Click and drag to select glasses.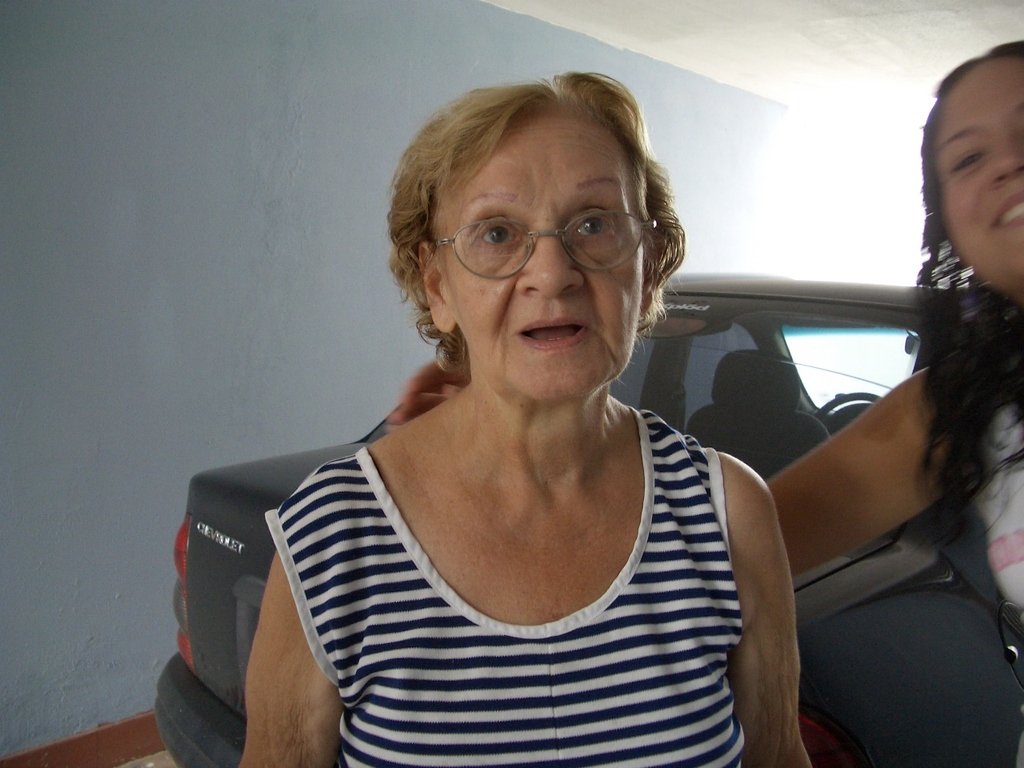
Selection: 402, 192, 657, 283.
